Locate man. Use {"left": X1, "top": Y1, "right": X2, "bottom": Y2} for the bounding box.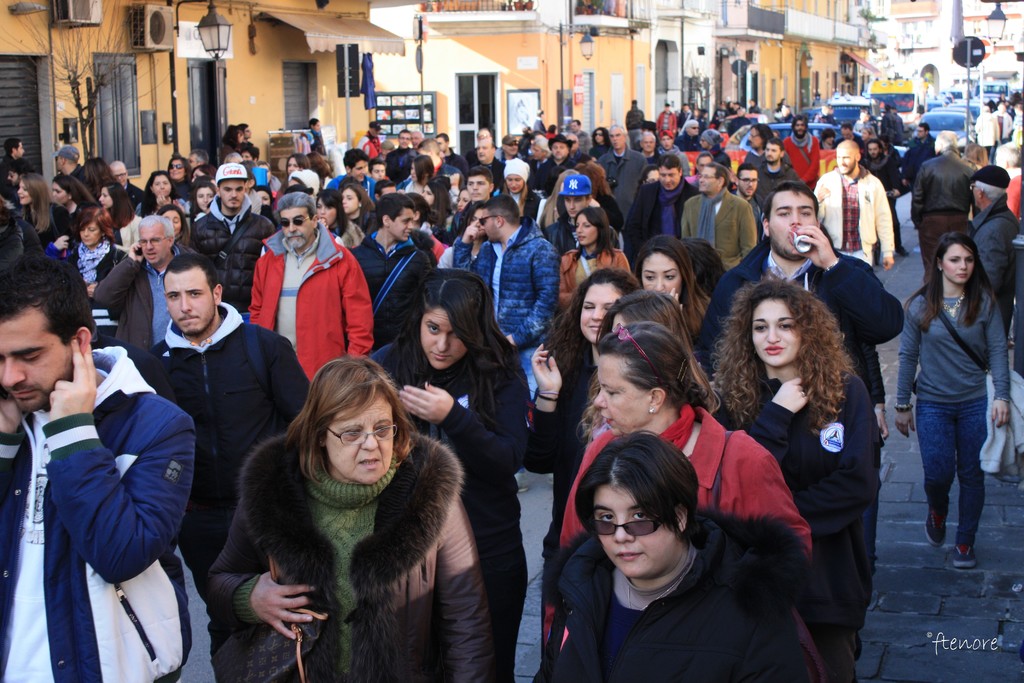
{"left": 52, "top": 149, "right": 89, "bottom": 188}.
